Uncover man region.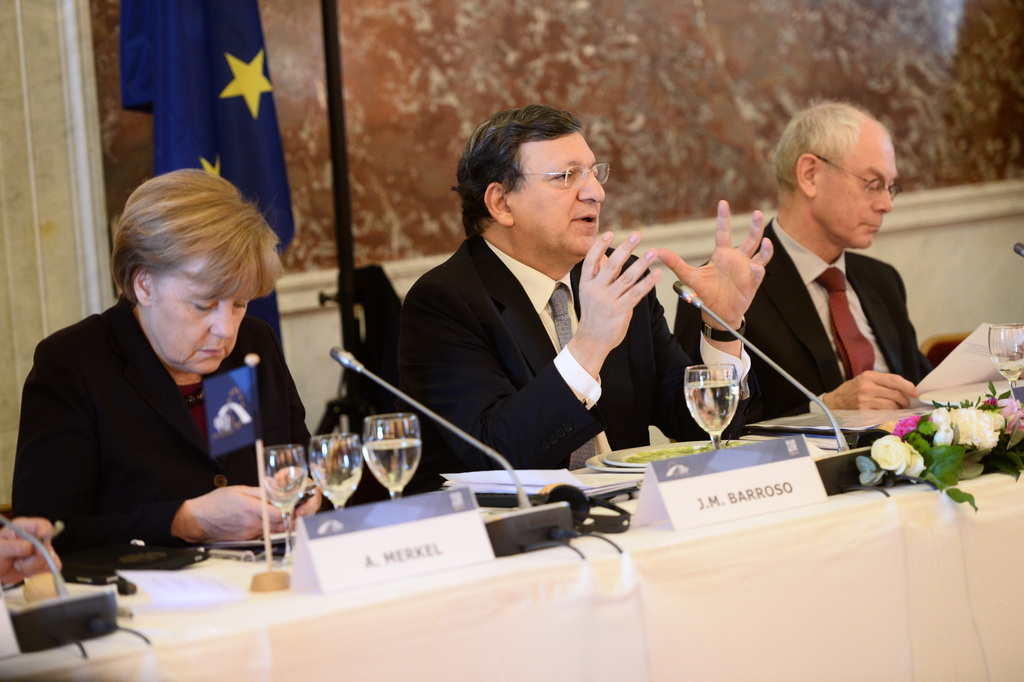
Uncovered: [left=361, top=105, right=694, bottom=481].
